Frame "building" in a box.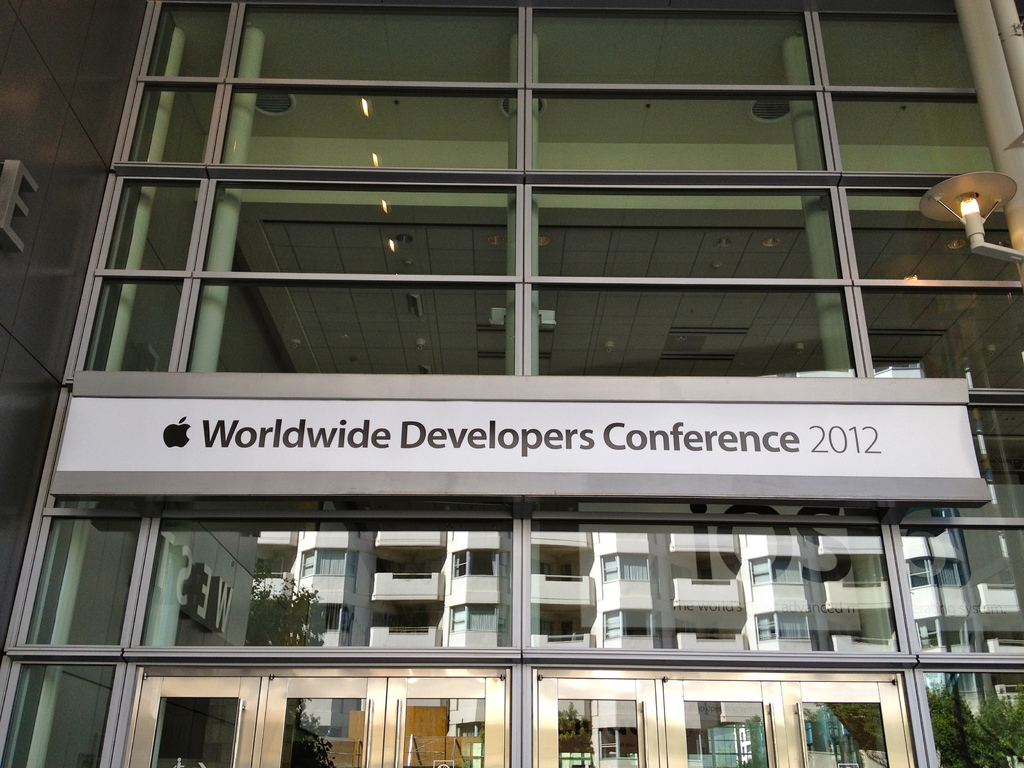
<box>0,1,1023,767</box>.
